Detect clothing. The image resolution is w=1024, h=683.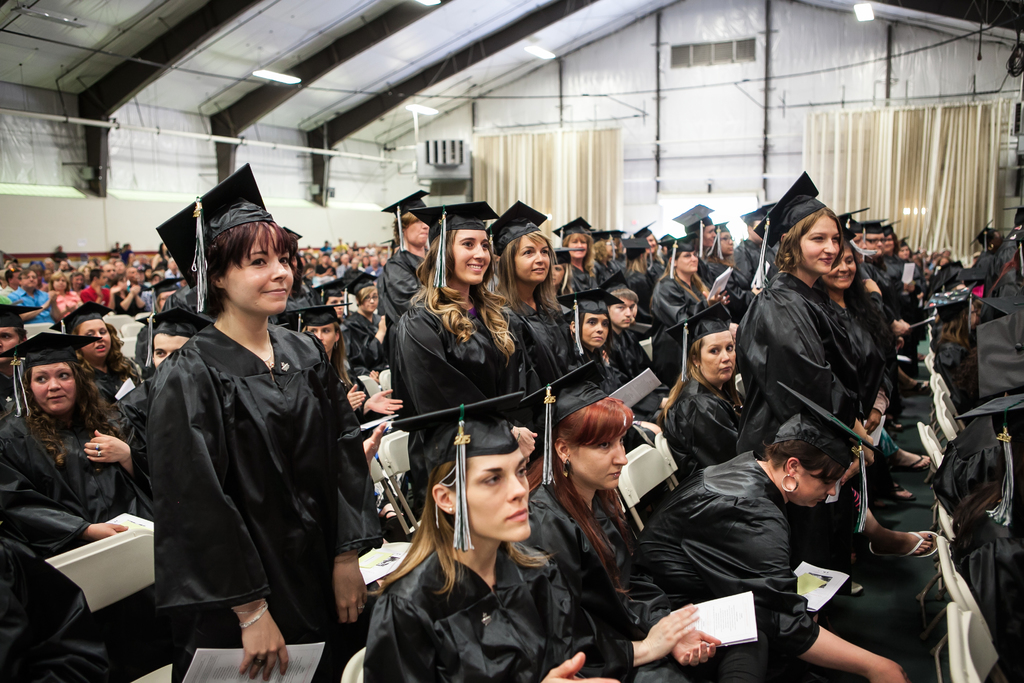
bbox=[404, 298, 538, 493].
